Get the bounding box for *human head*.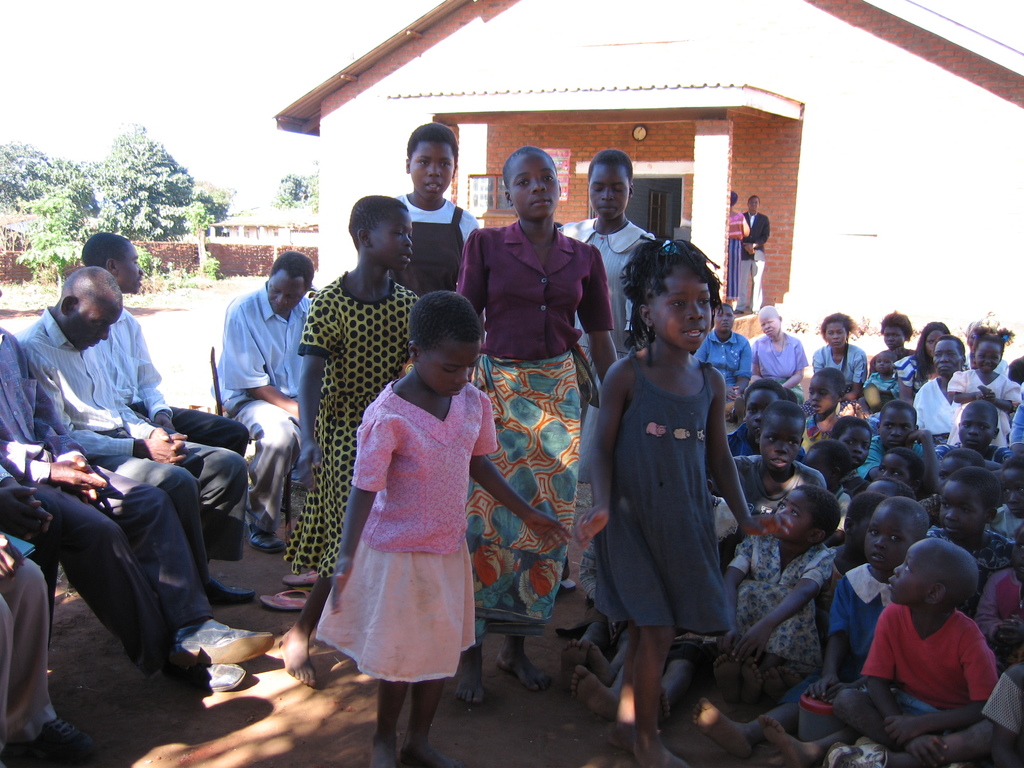
bbox(634, 246, 712, 353).
